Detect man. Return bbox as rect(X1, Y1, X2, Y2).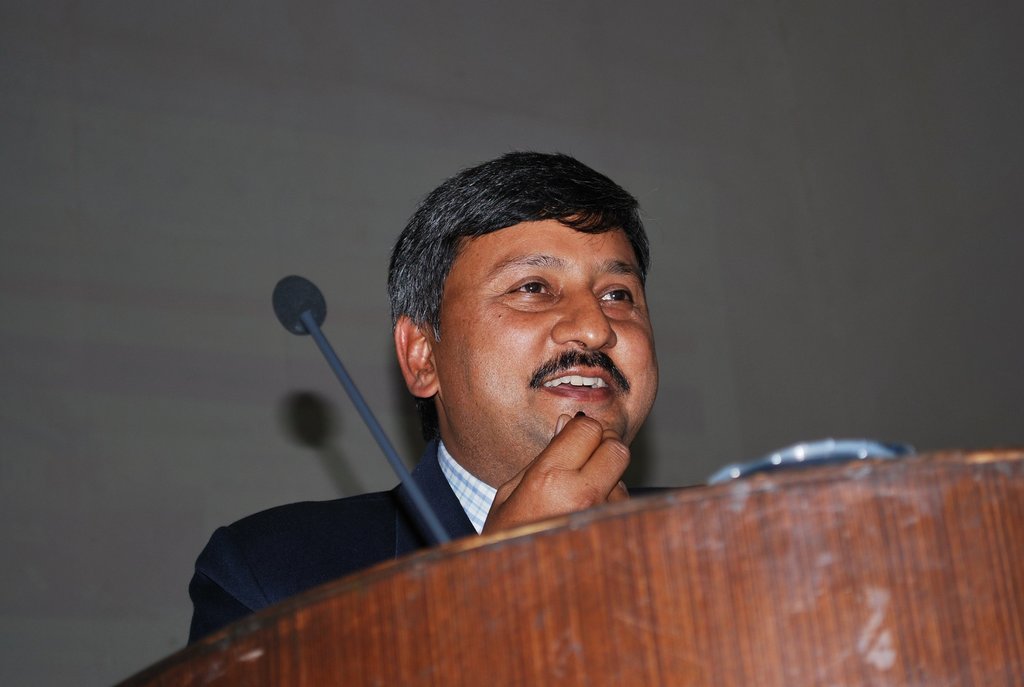
rect(188, 152, 664, 639).
